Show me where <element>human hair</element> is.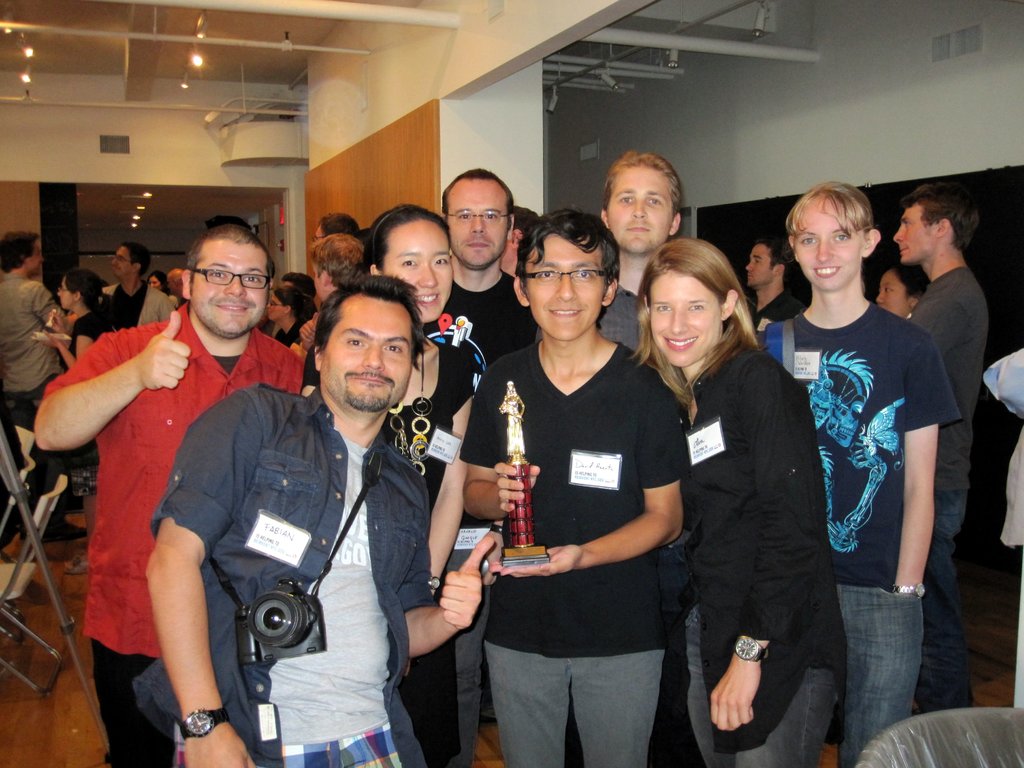
<element>human hair</element> is at (120, 241, 152, 278).
